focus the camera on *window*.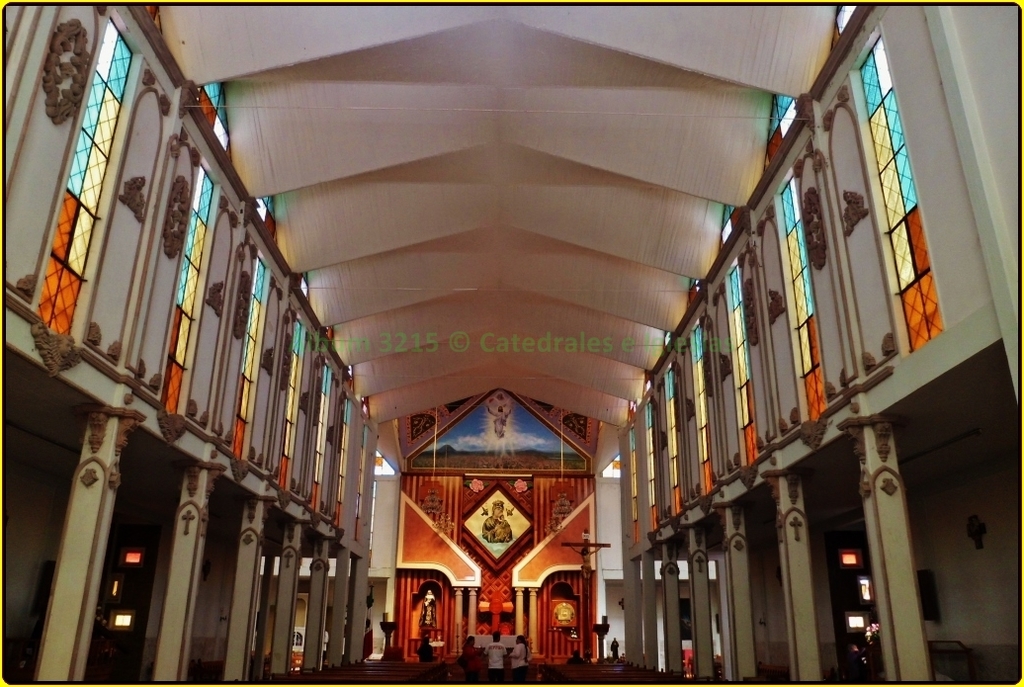
Focus region: pyautogui.locateOnScreen(845, 21, 945, 364).
